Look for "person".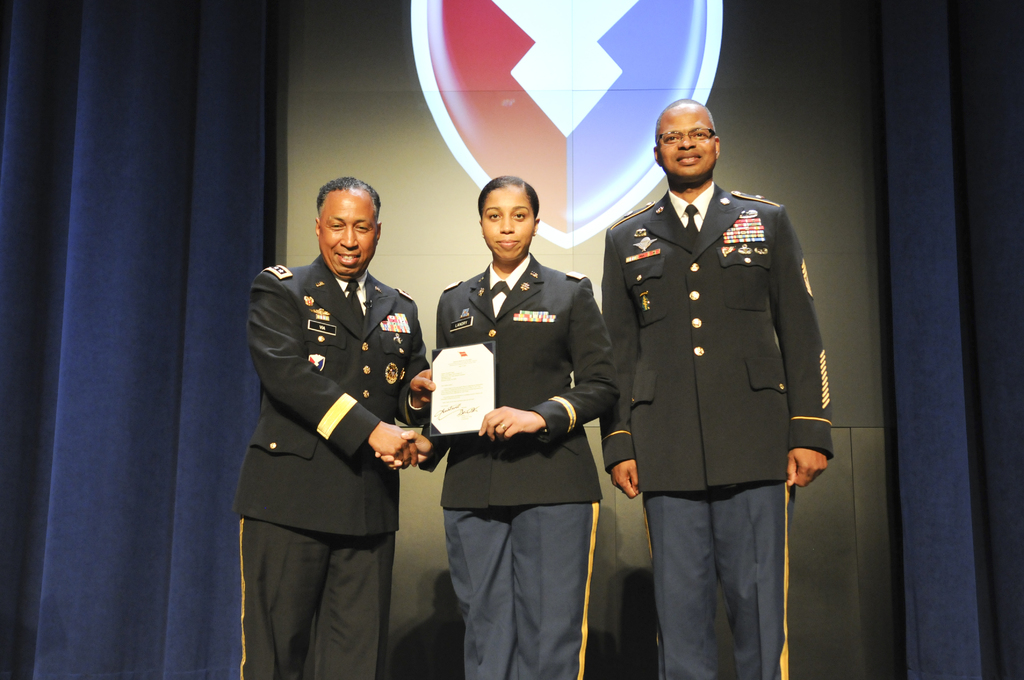
Found: <box>232,171,437,679</box>.
